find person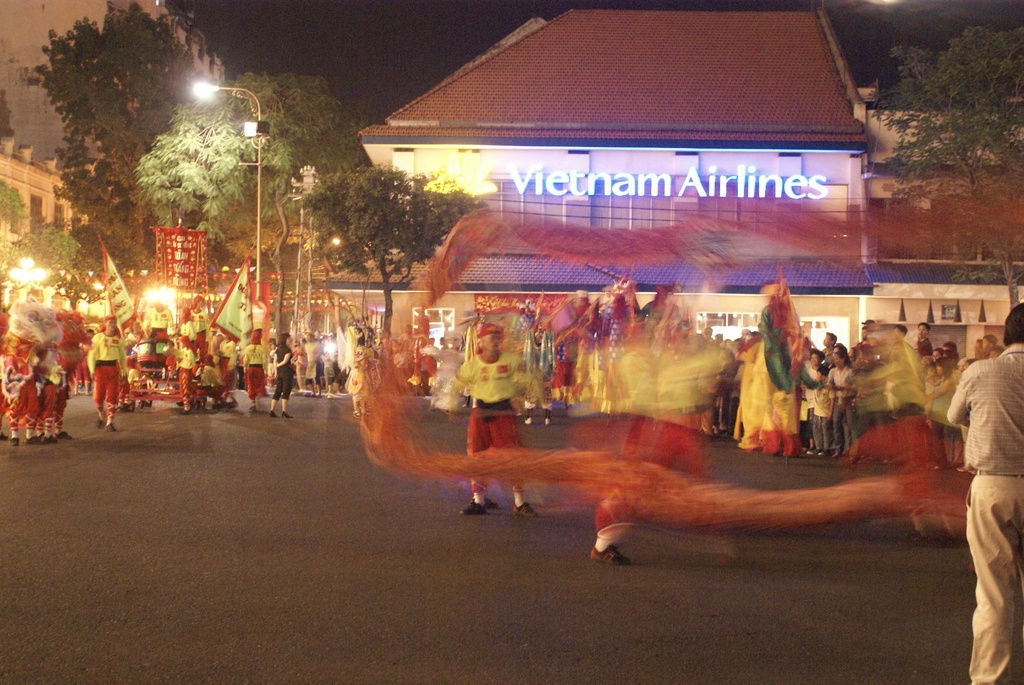
BBox(824, 349, 859, 458)
